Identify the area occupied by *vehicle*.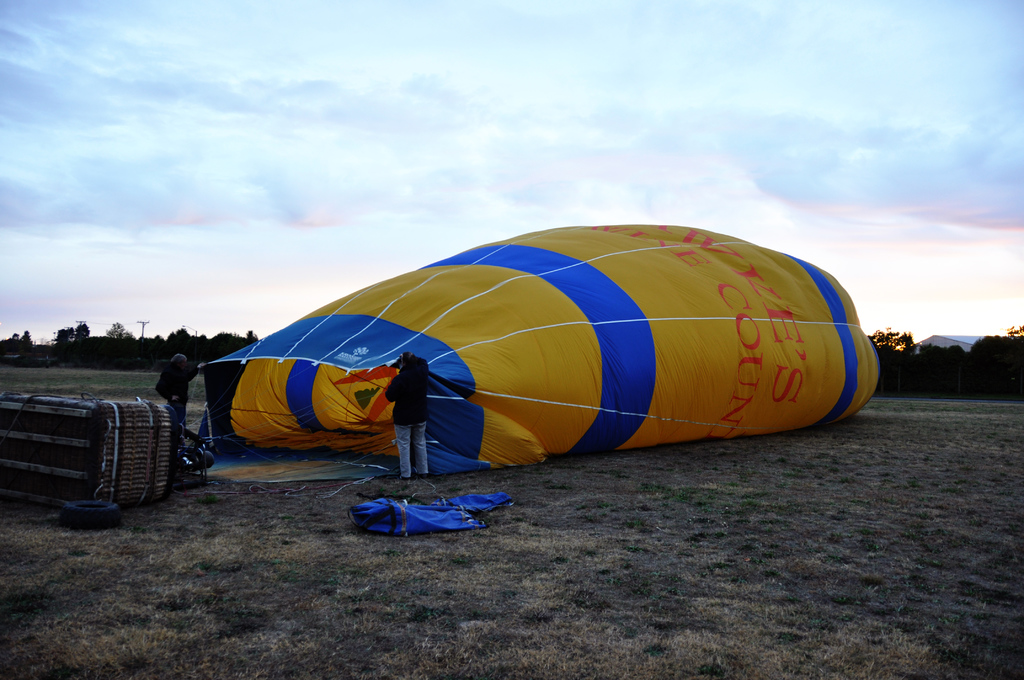
Area: <bbox>0, 220, 879, 530</bbox>.
